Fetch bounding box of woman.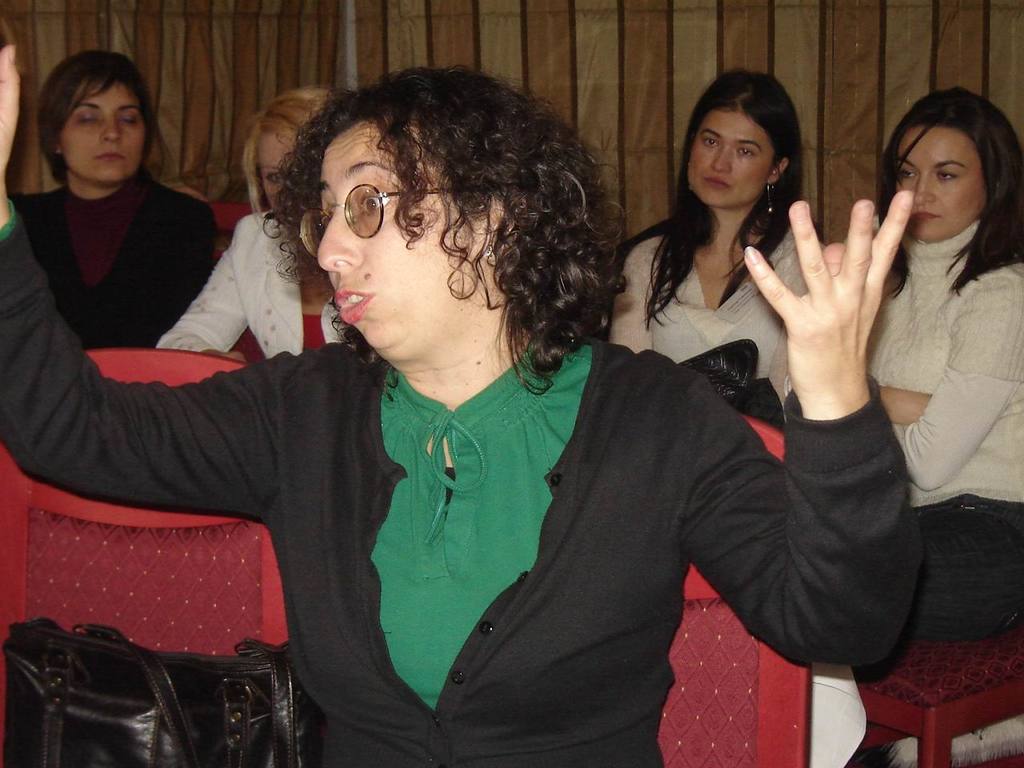
Bbox: bbox=[859, 77, 1023, 553].
